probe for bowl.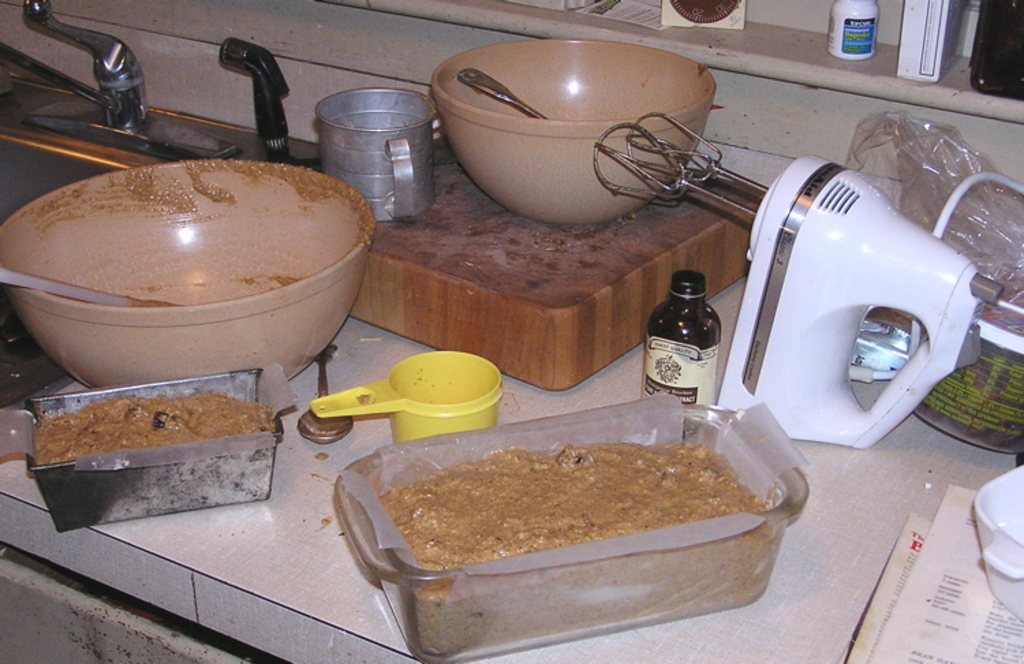
Probe result: [x1=427, y1=40, x2=714, y2=228].
